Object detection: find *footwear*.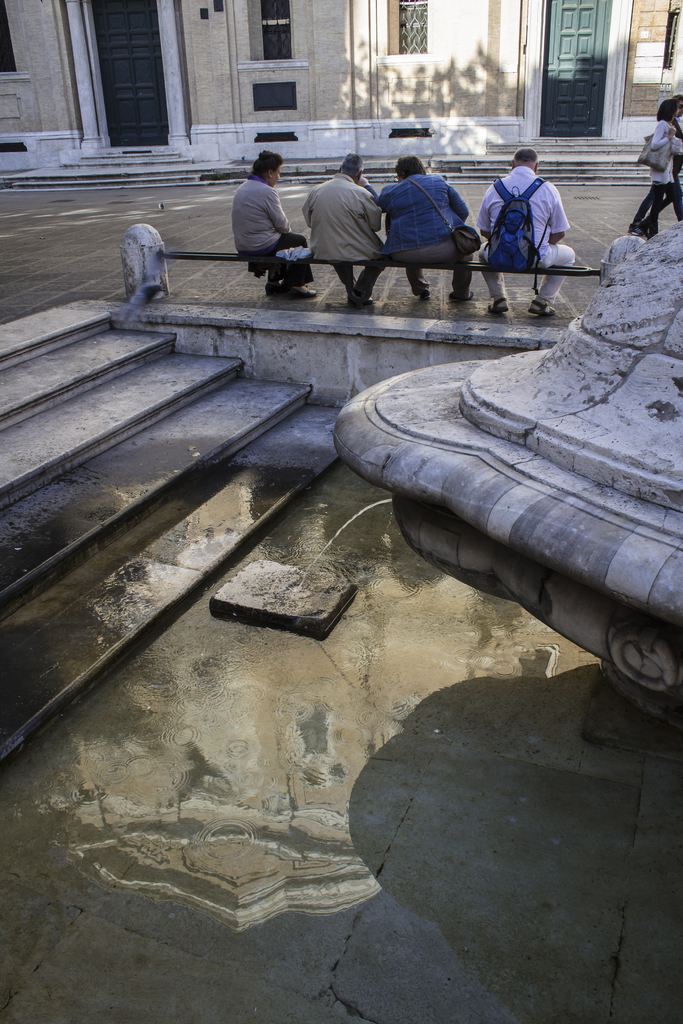
(258,288,274,304).
